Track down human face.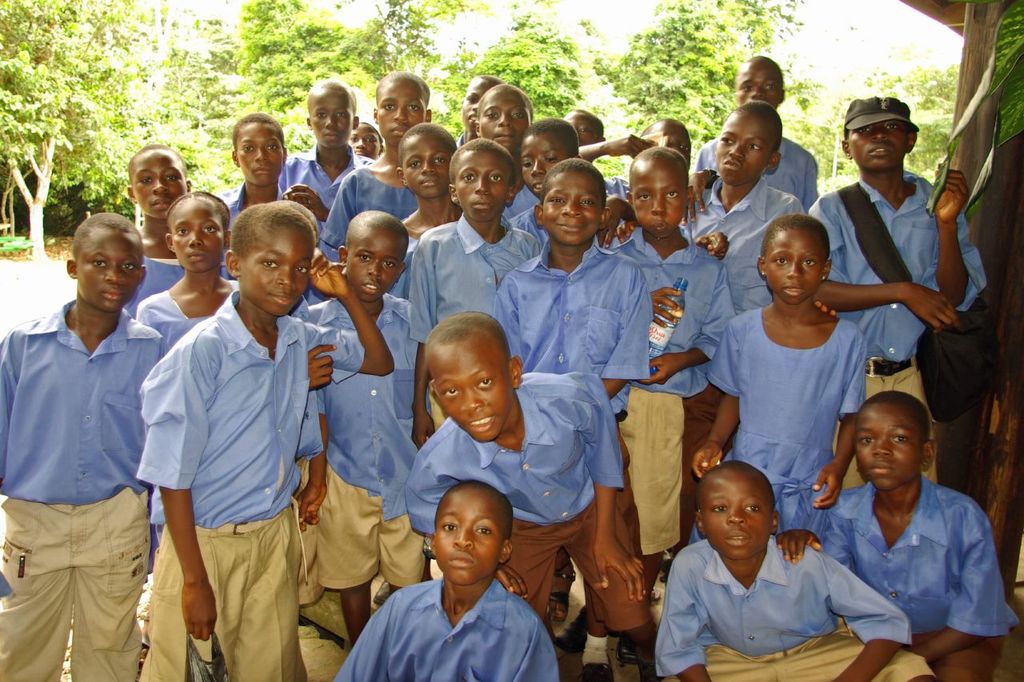
Tracked to 129, 154, 186, 223.
